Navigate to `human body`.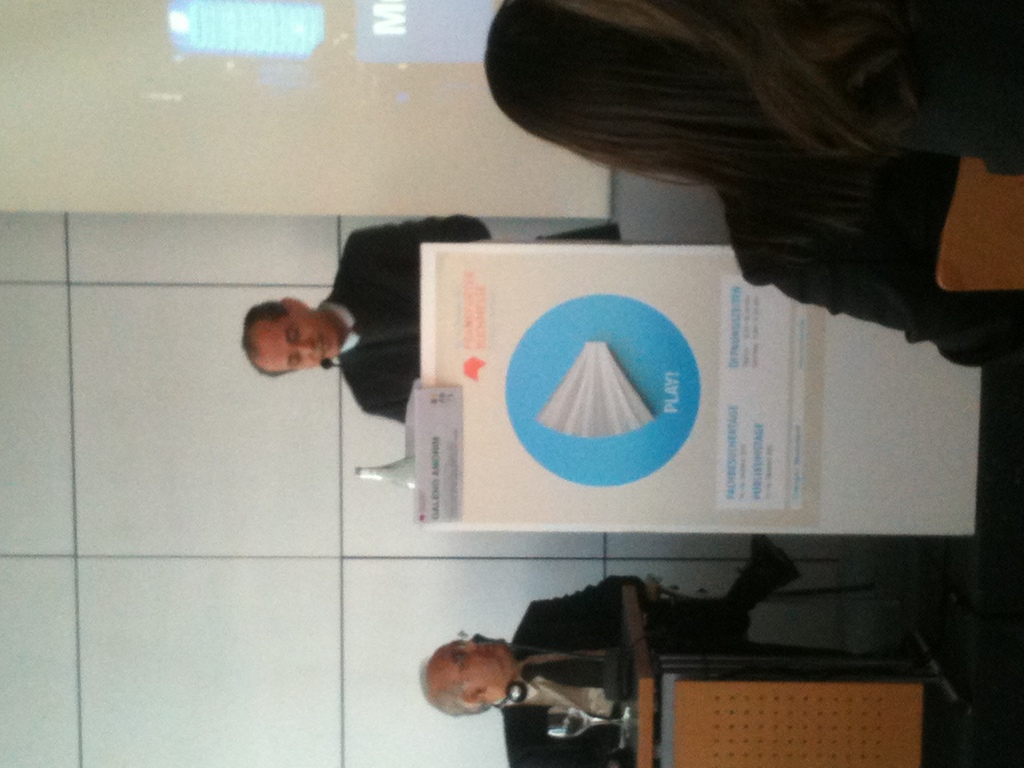
Navigation target: <bbox>420, 536, 797, 765</bbox>.
